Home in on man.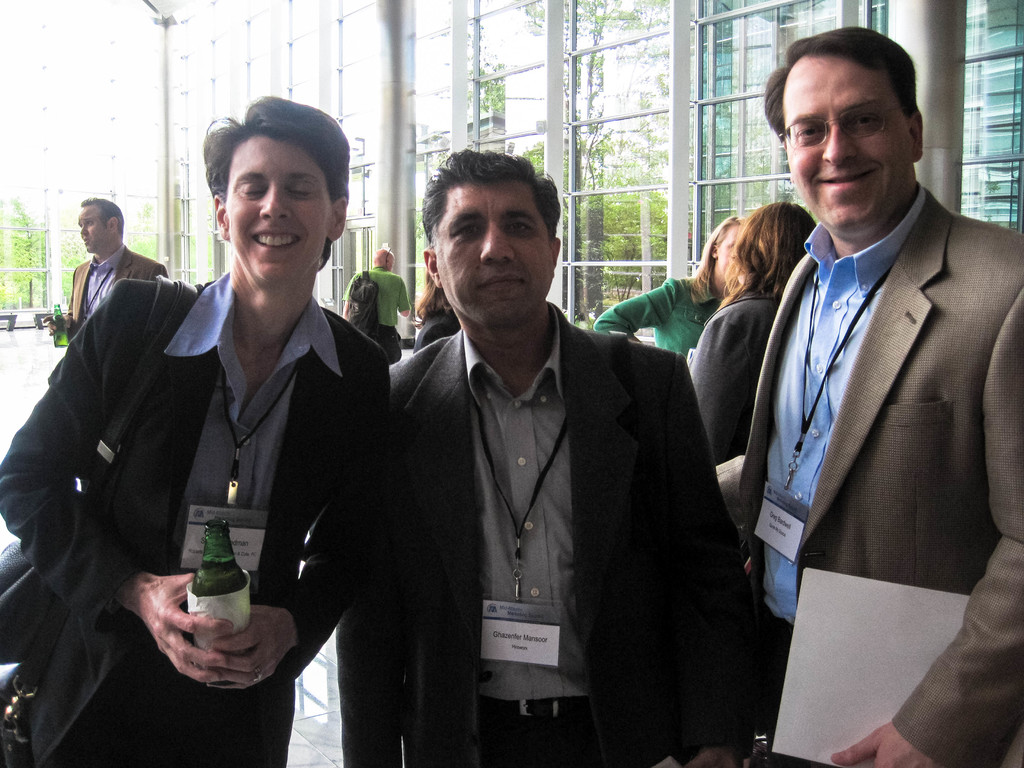
Homed in at box(333, 138, 738, 767).
